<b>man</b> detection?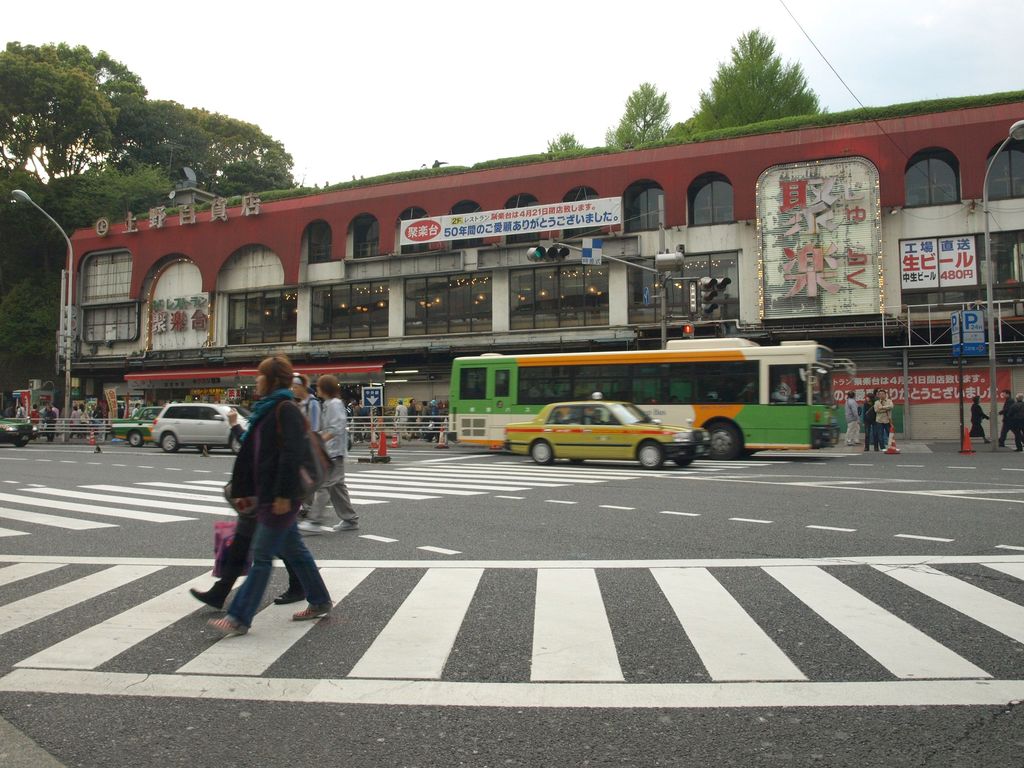
box(404, 394, 416, 428)
